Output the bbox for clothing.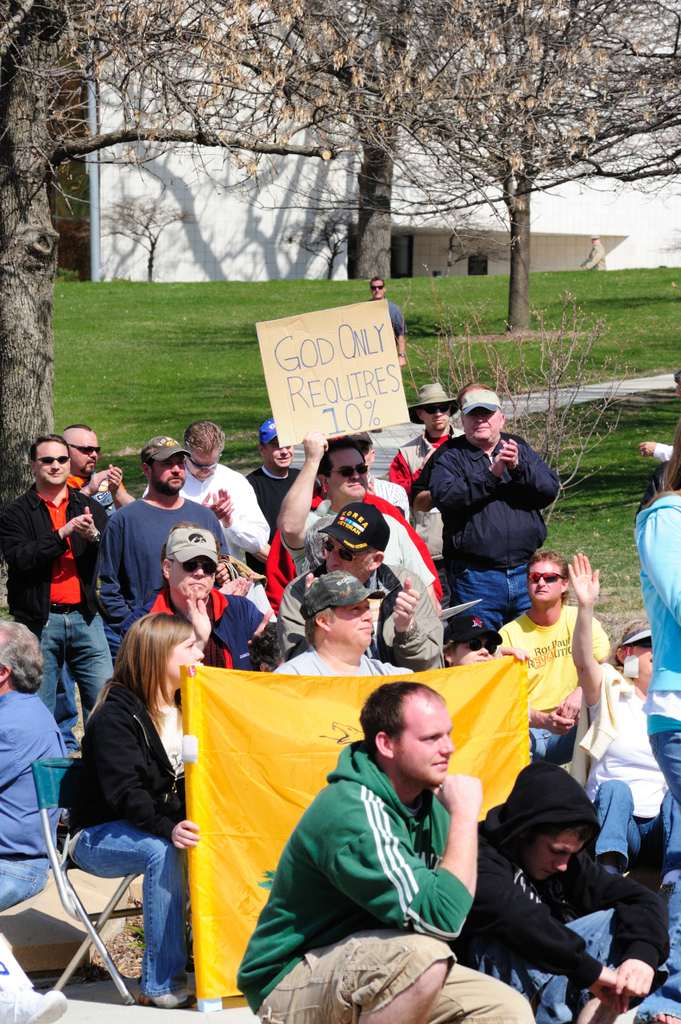
crop(0, 481, 116, 715).
